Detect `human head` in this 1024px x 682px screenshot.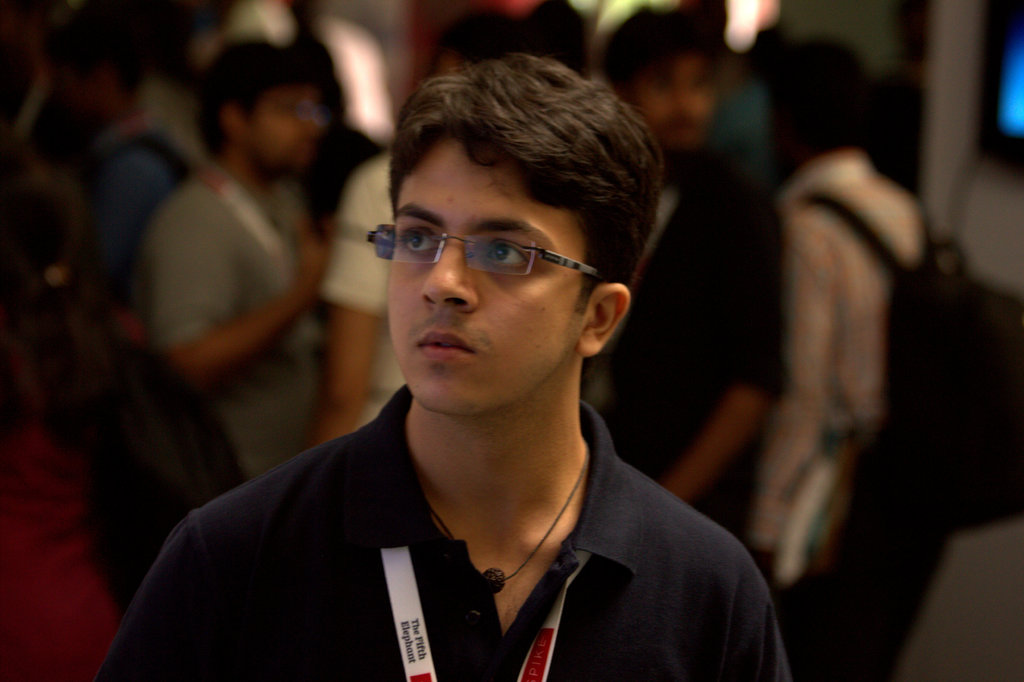
Detection: {"left": 612, "top": 15, "right": 721, "bottom": 143}.
